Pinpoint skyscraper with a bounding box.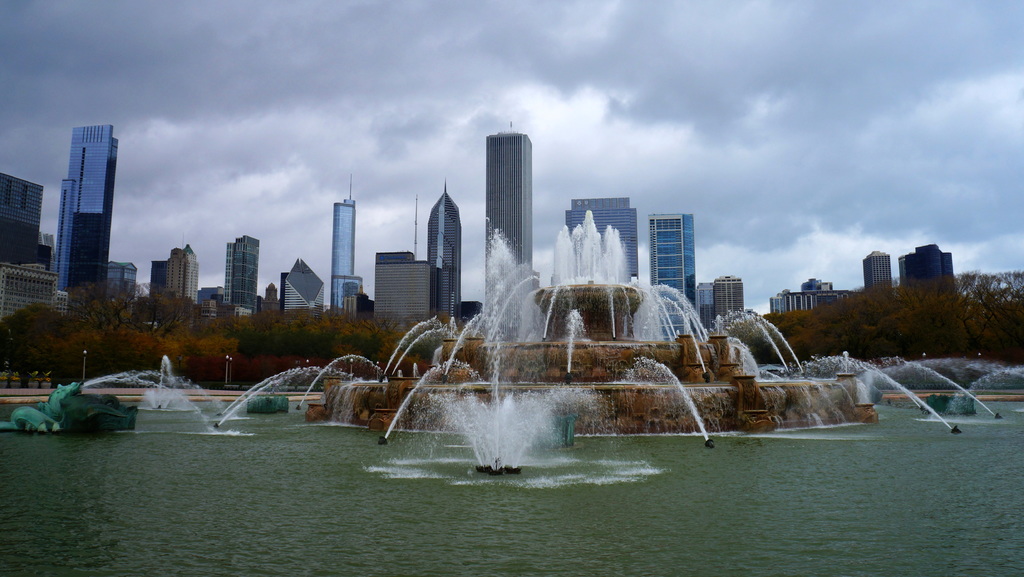
[428, 179, 461, 322].
